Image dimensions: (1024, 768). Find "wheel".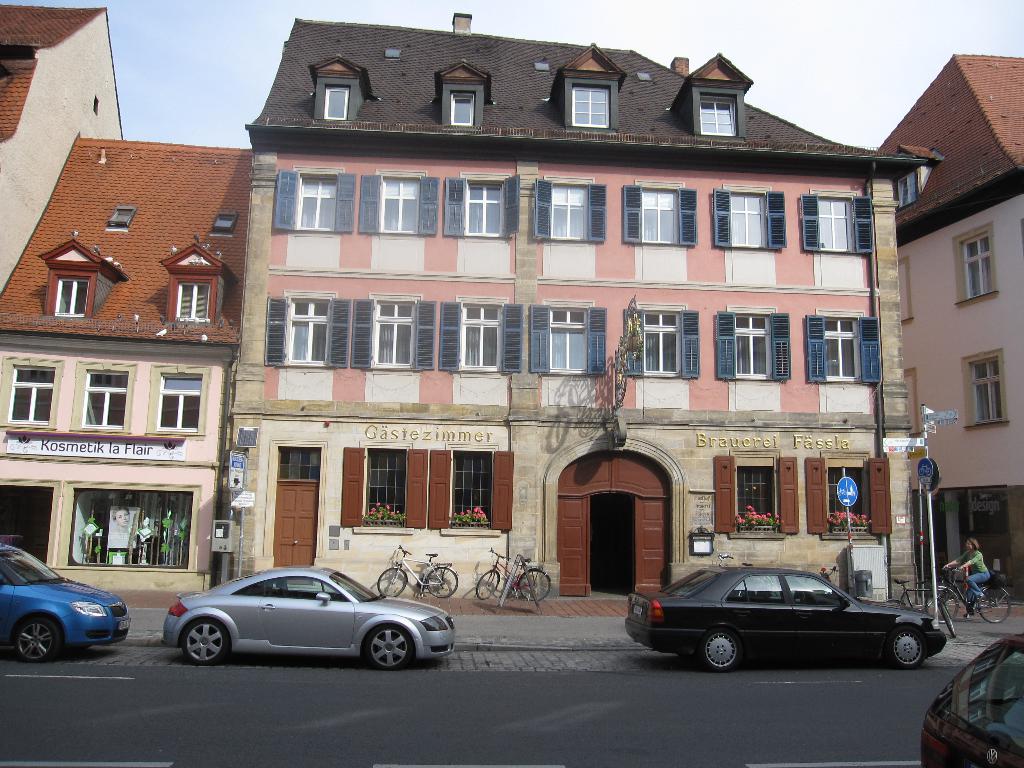
locate(180, 623, 228, 666).
